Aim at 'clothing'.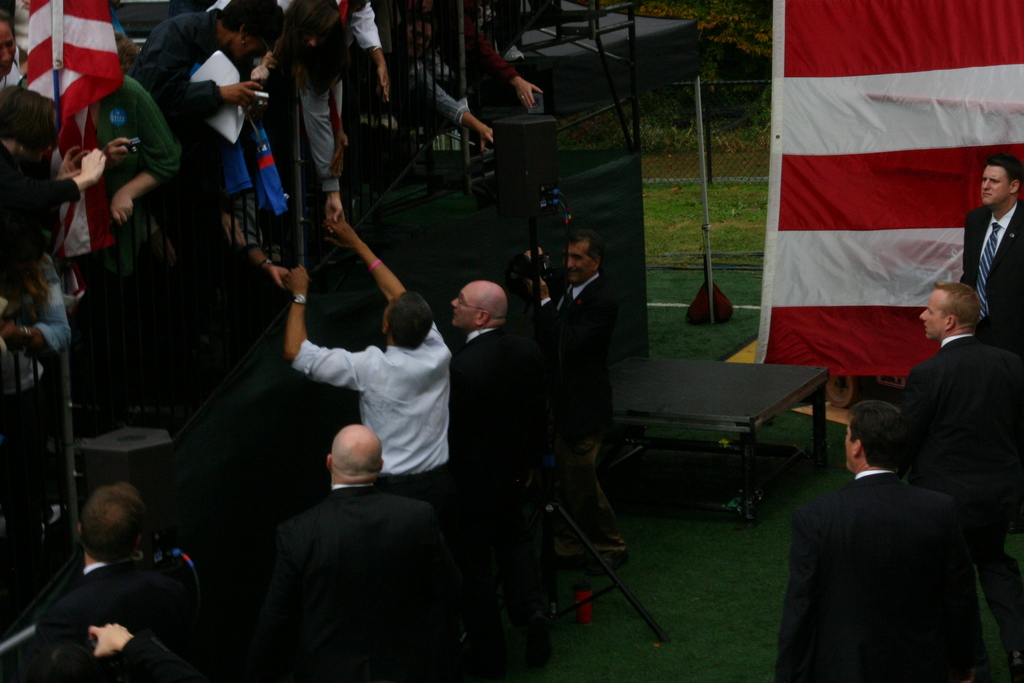
Aimed at bbox=[552, 270, 623, 554].
